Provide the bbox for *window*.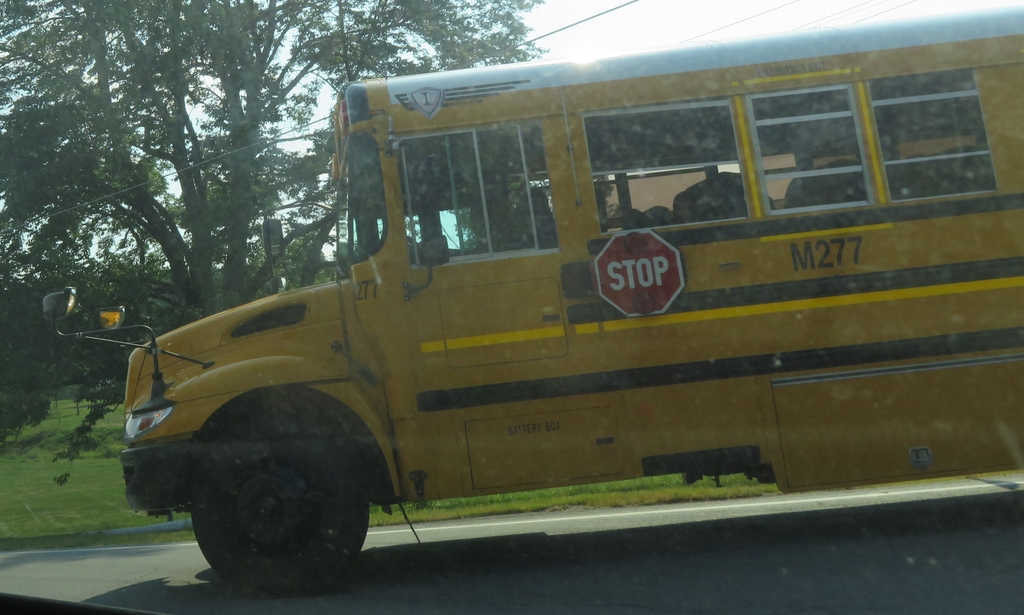
Rect(735, 72, 876, 220).
